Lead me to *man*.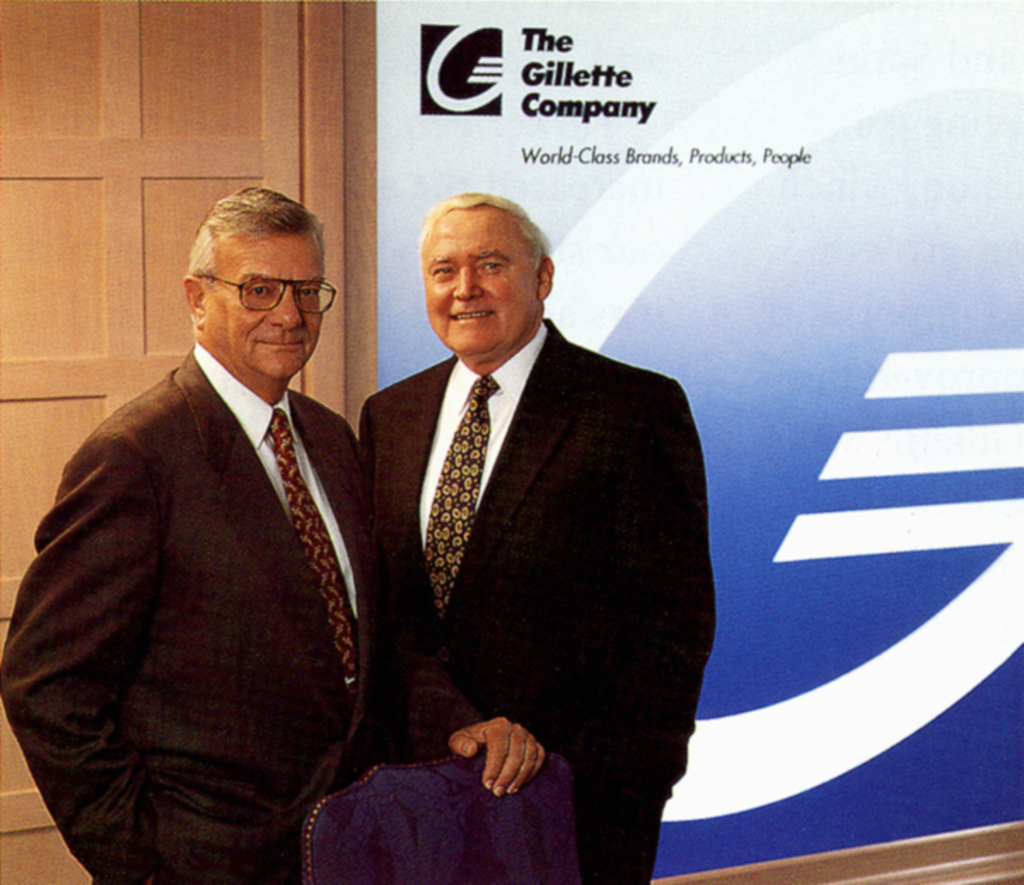
Lead to rect(354, 182, 733, 884).
